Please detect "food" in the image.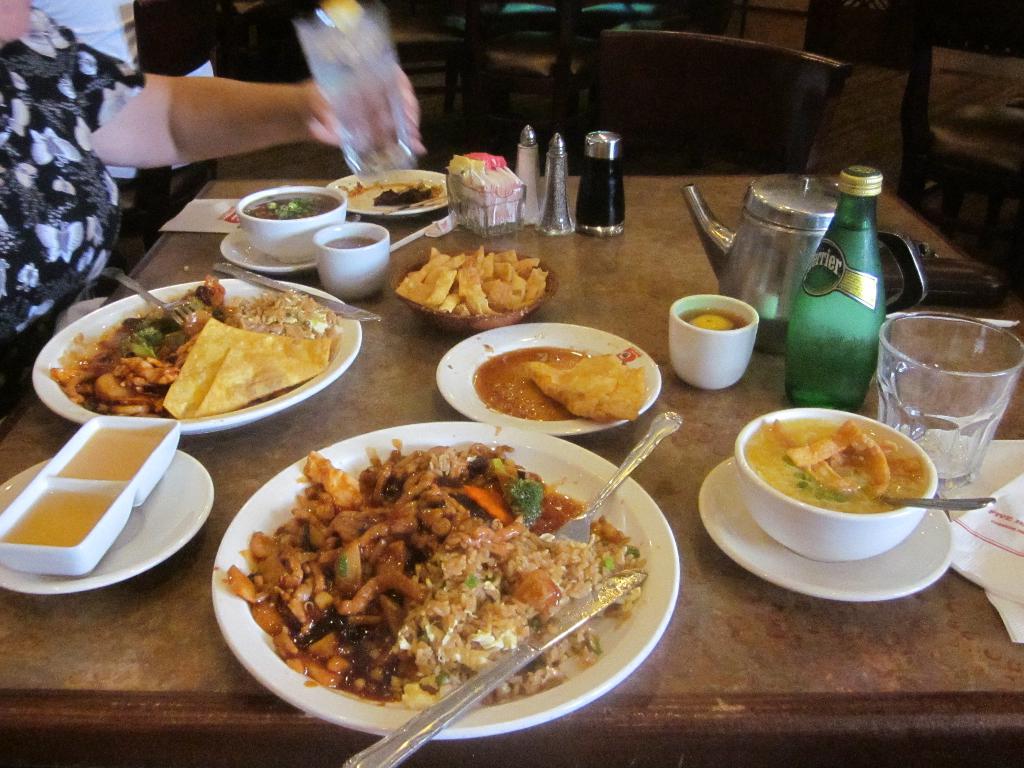
select_region(45, 276, 341, 419).
